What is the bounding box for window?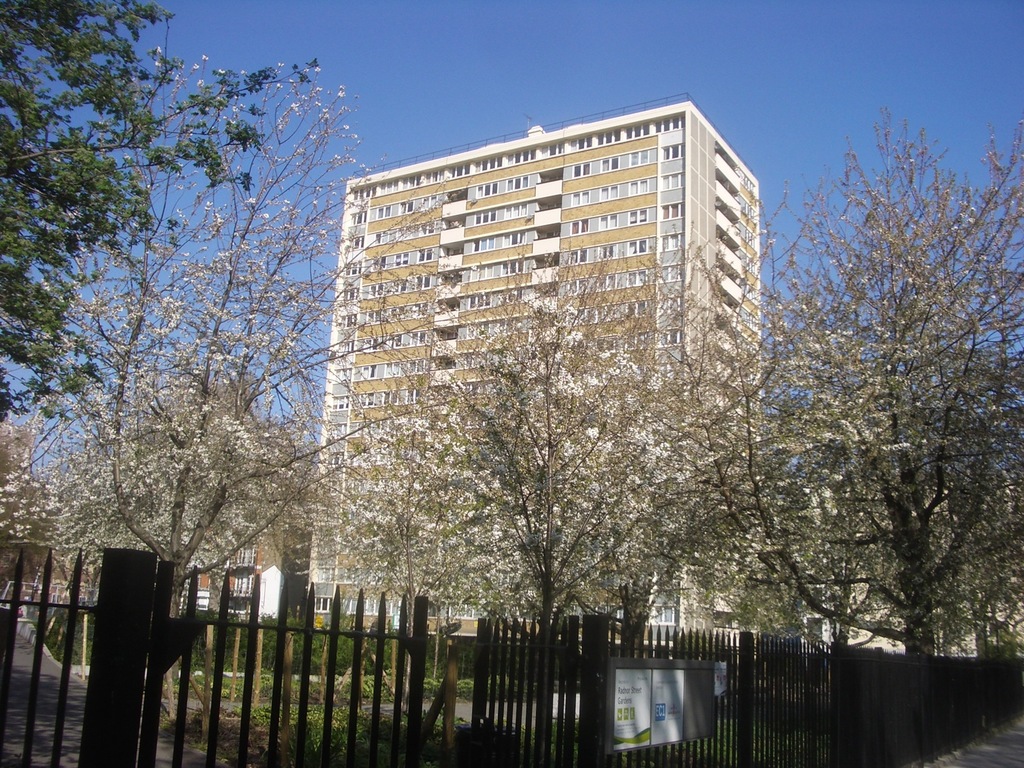
(499,286,521,307).
